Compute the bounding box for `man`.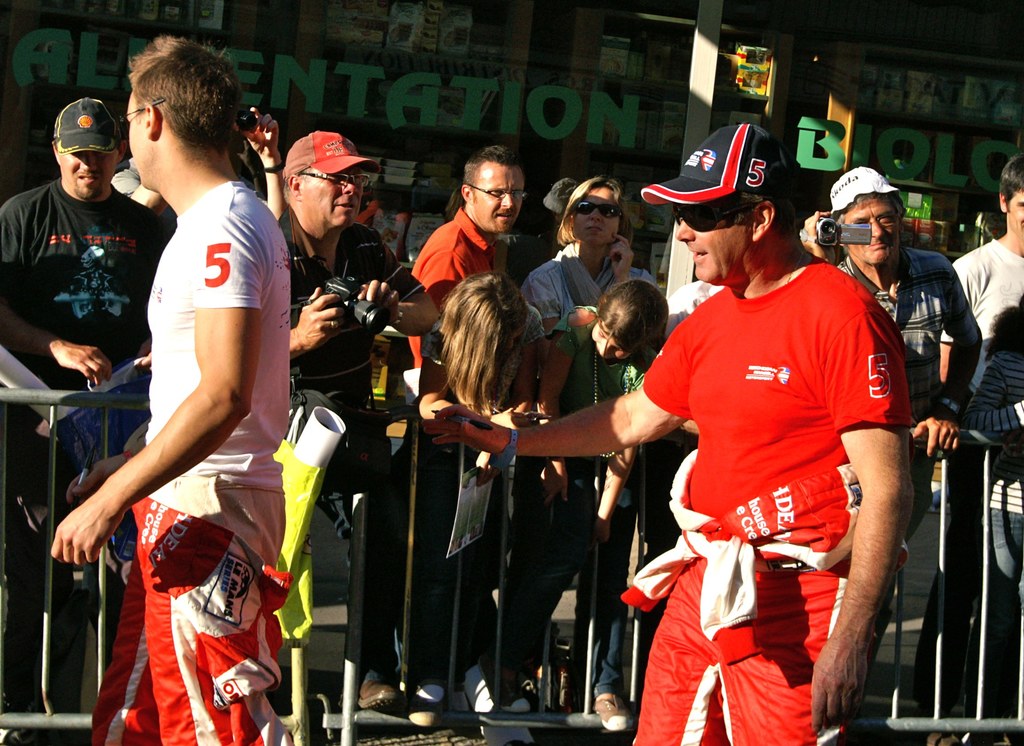
[x1=397, y1=145, x2=524, y2=325].
